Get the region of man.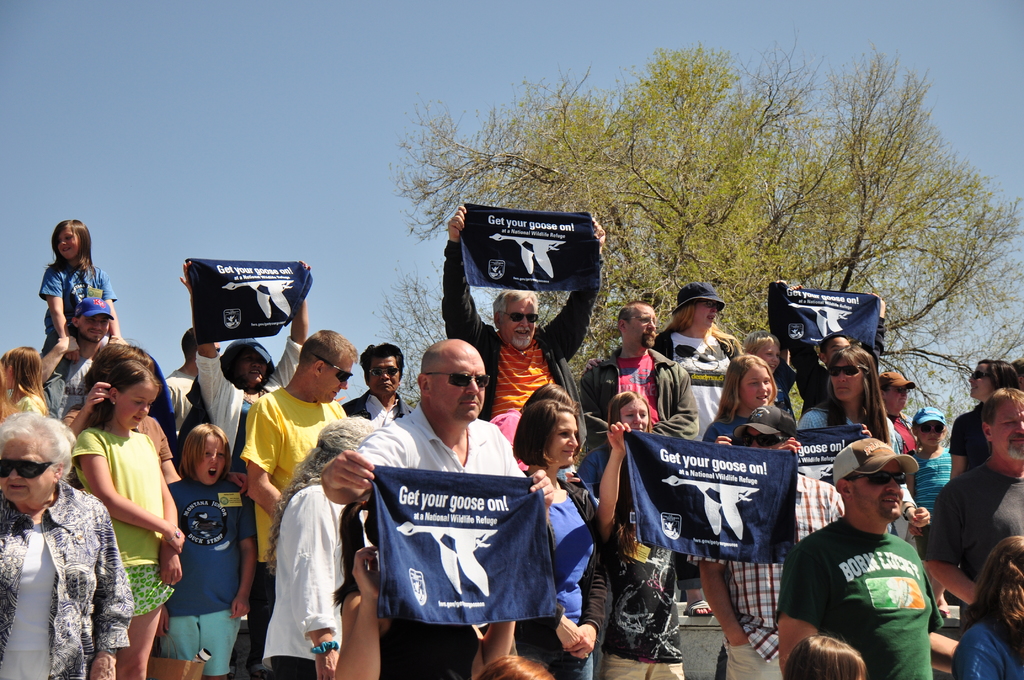
box(35, 299, 131, 425).
